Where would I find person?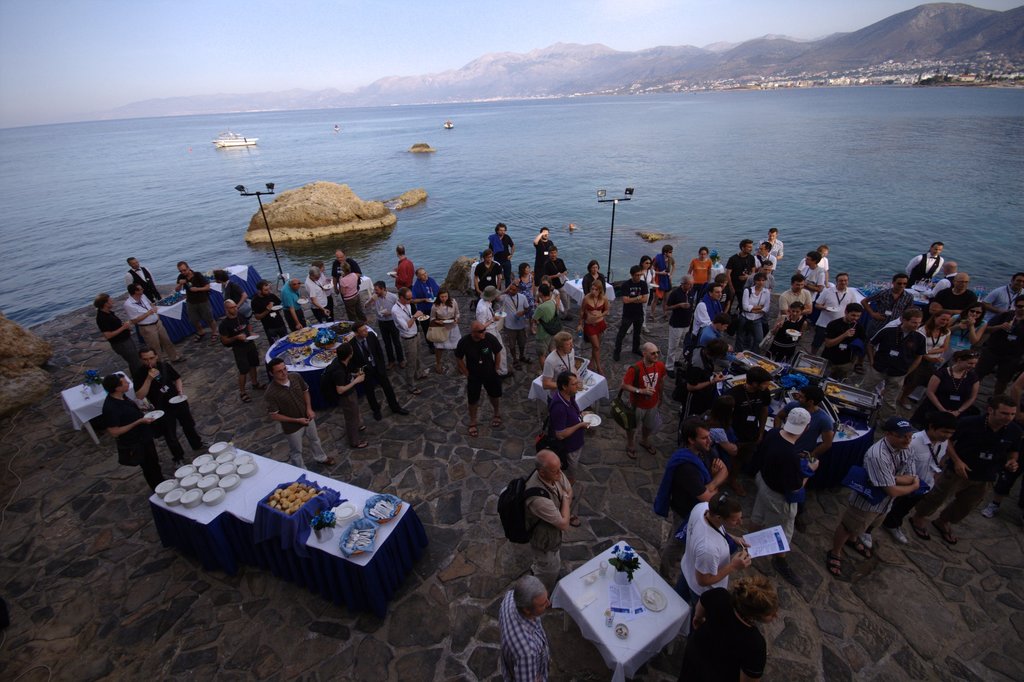
At 864/273/914/337.
